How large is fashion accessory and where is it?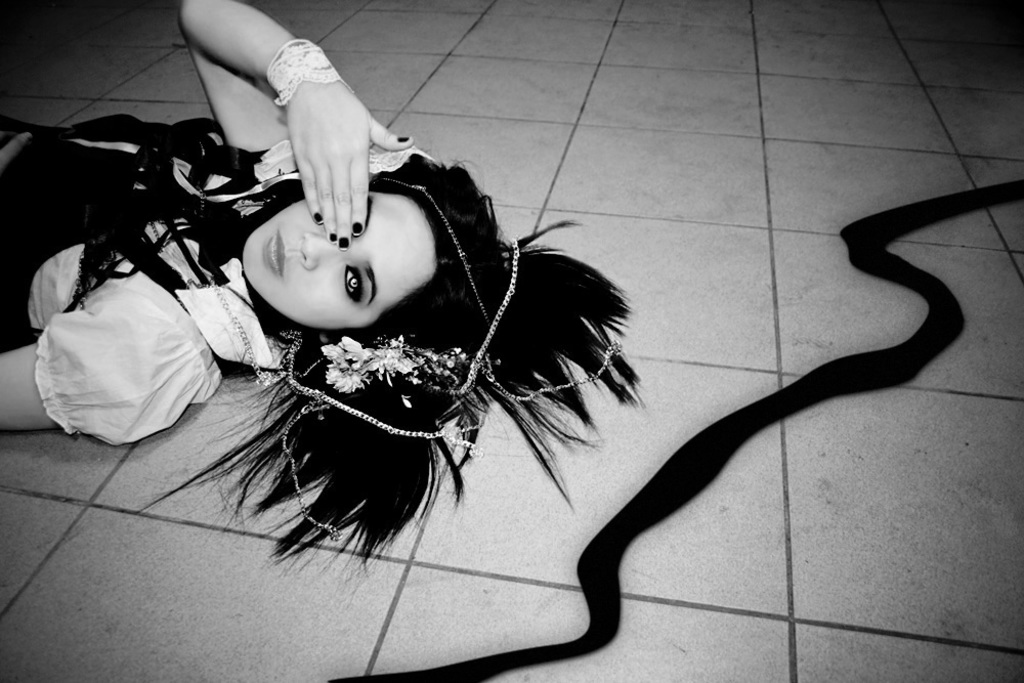
Bounding box: pyautogui.locateOnScreen(63, 175, 624, 544).
